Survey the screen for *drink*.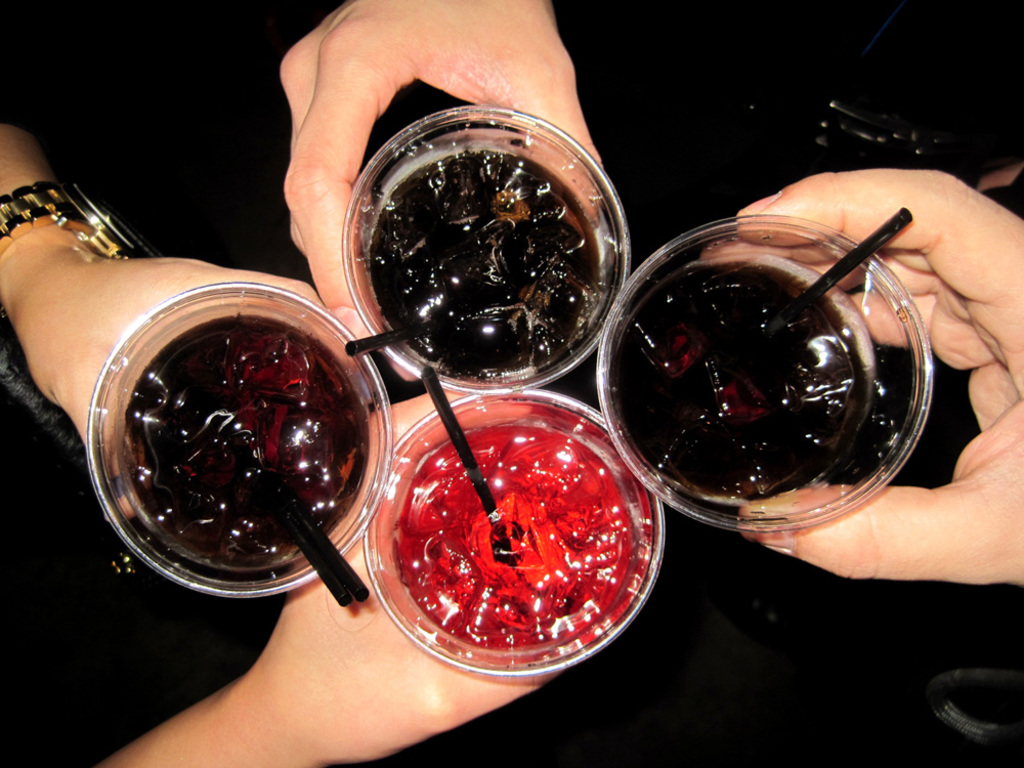
Survey found: 613 264 862 506.
